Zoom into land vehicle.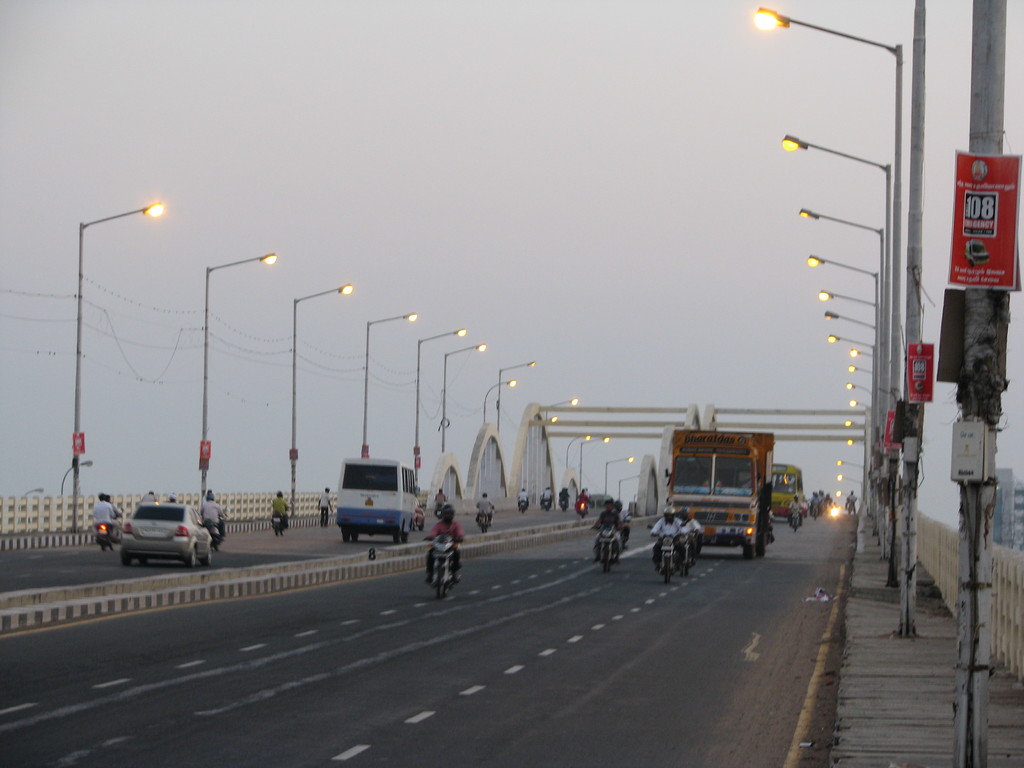
Zoom target: left=575, top=499, right=589, bottom=520.
